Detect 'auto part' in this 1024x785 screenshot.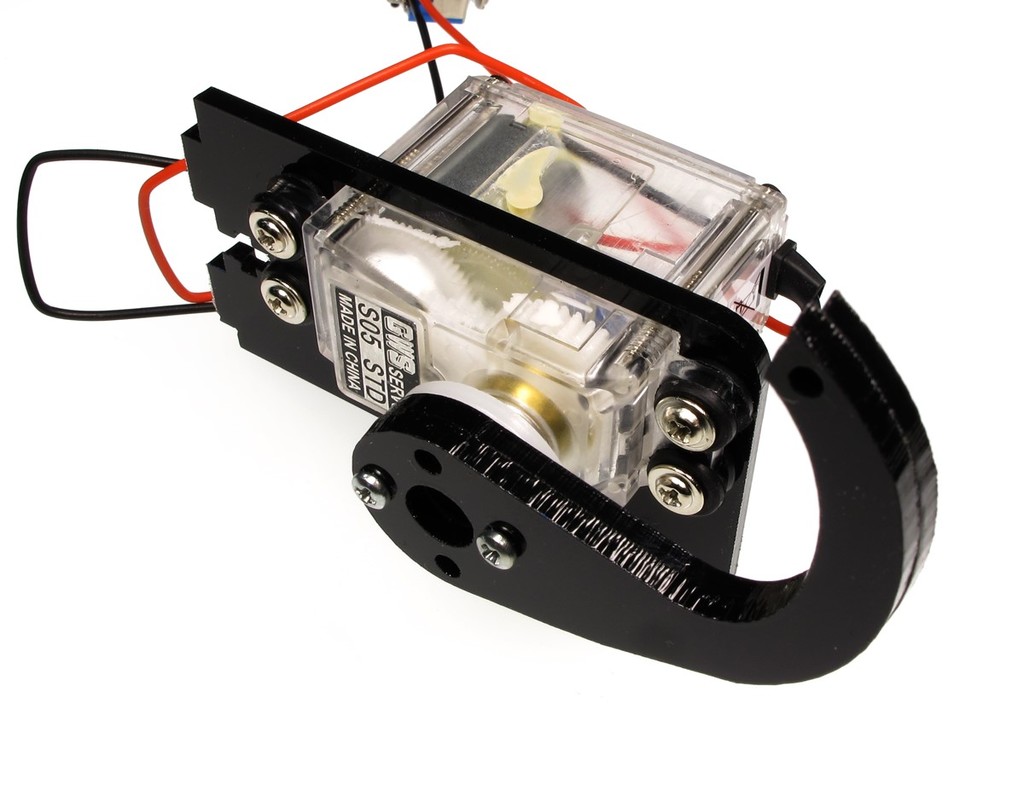
Detection: [left=12, top=0, right=941, bottom=691].
